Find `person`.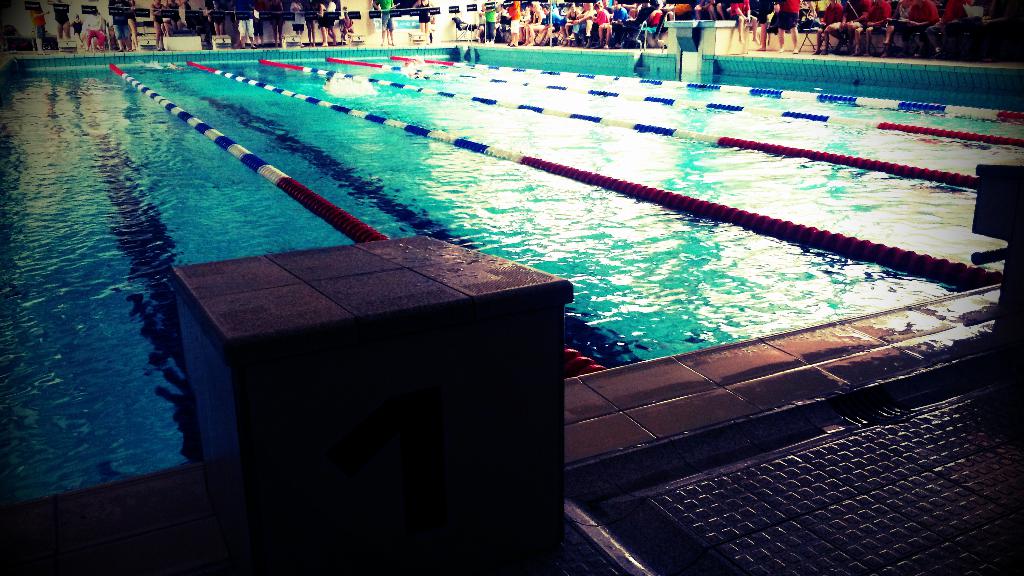
{"left": 923, "top": 5, "right": 968, "bottom": 58}.
